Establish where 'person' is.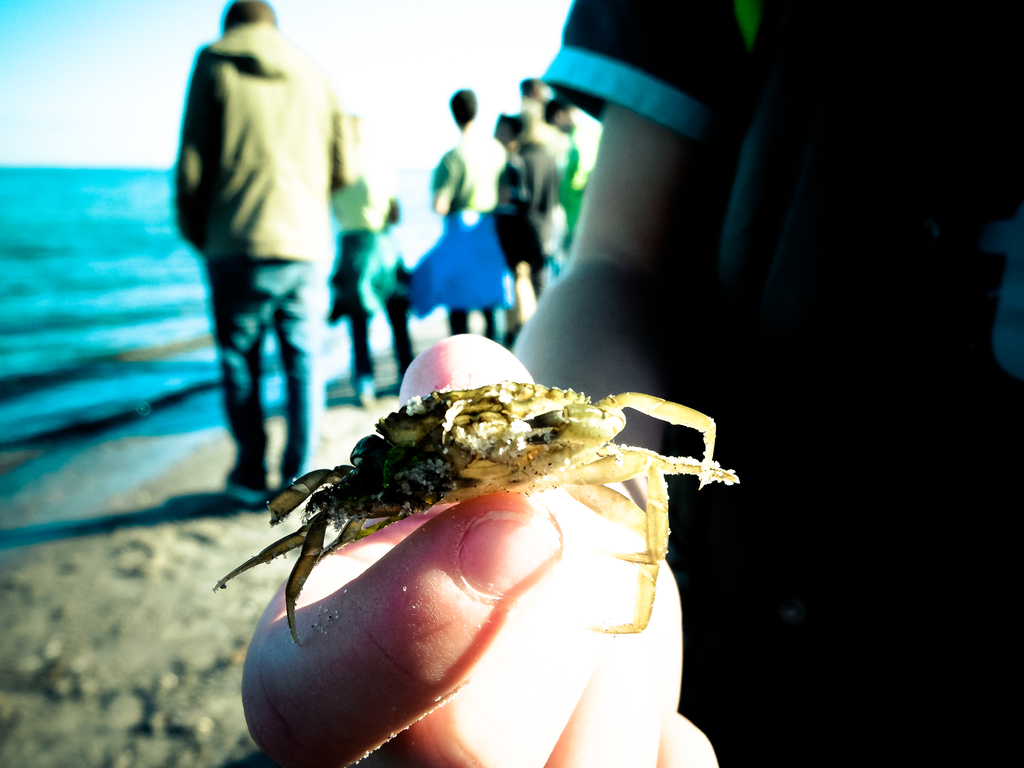
Established at bbox=(498, 96, 565, 308).
